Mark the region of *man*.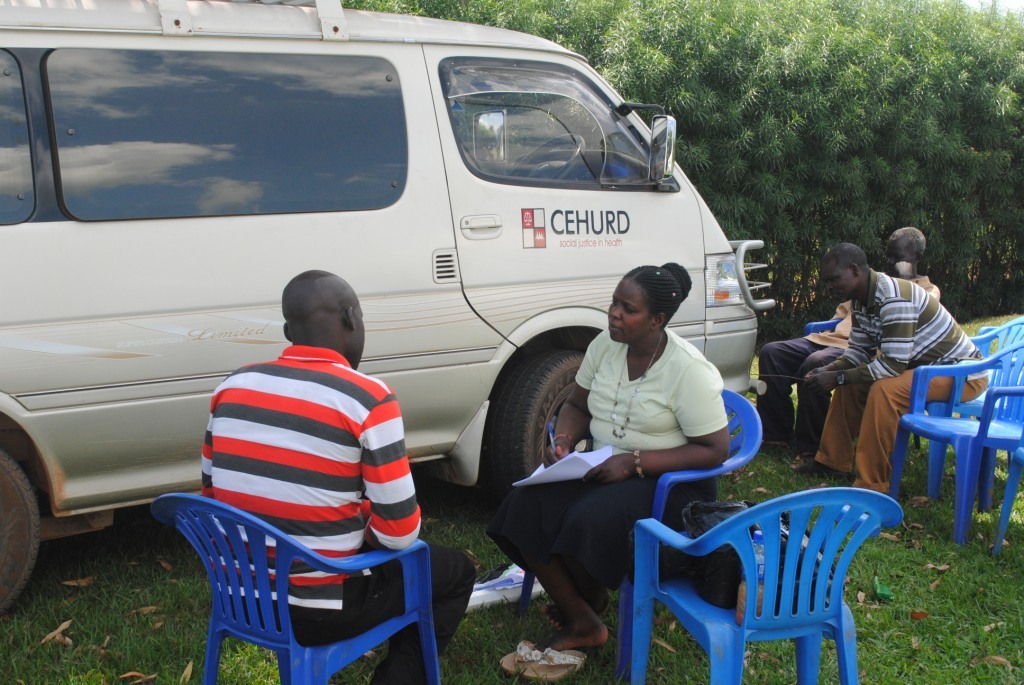
Region: {"x1": 754, "y1": 224, "x2": 940, "y2": 462}.
